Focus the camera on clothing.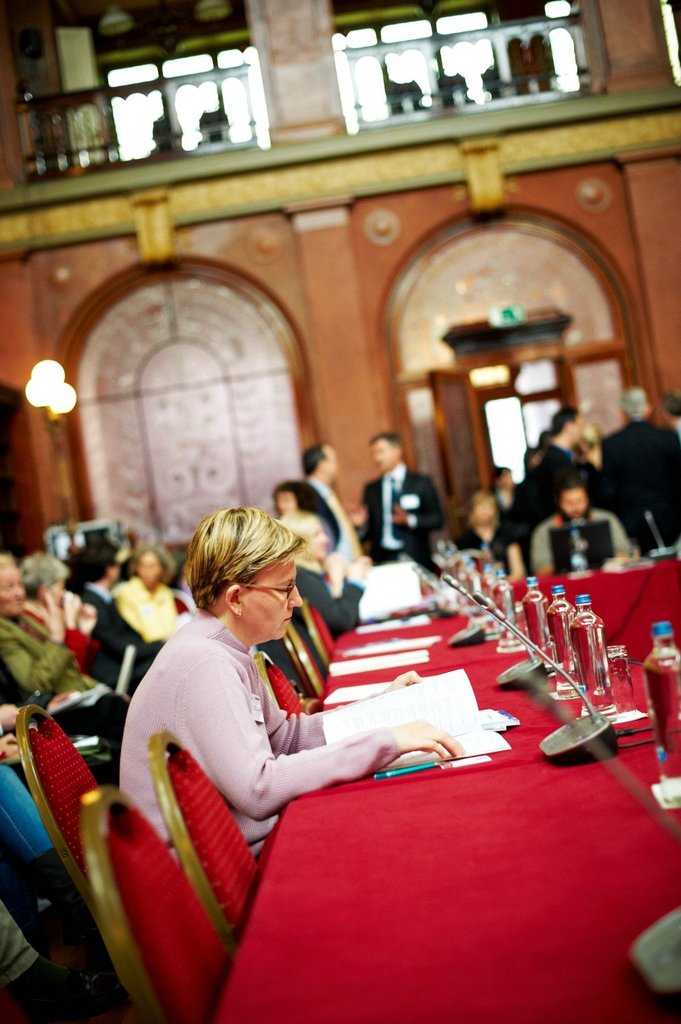
Focus region: [left=585, top=412, right=680, bottom=549].
